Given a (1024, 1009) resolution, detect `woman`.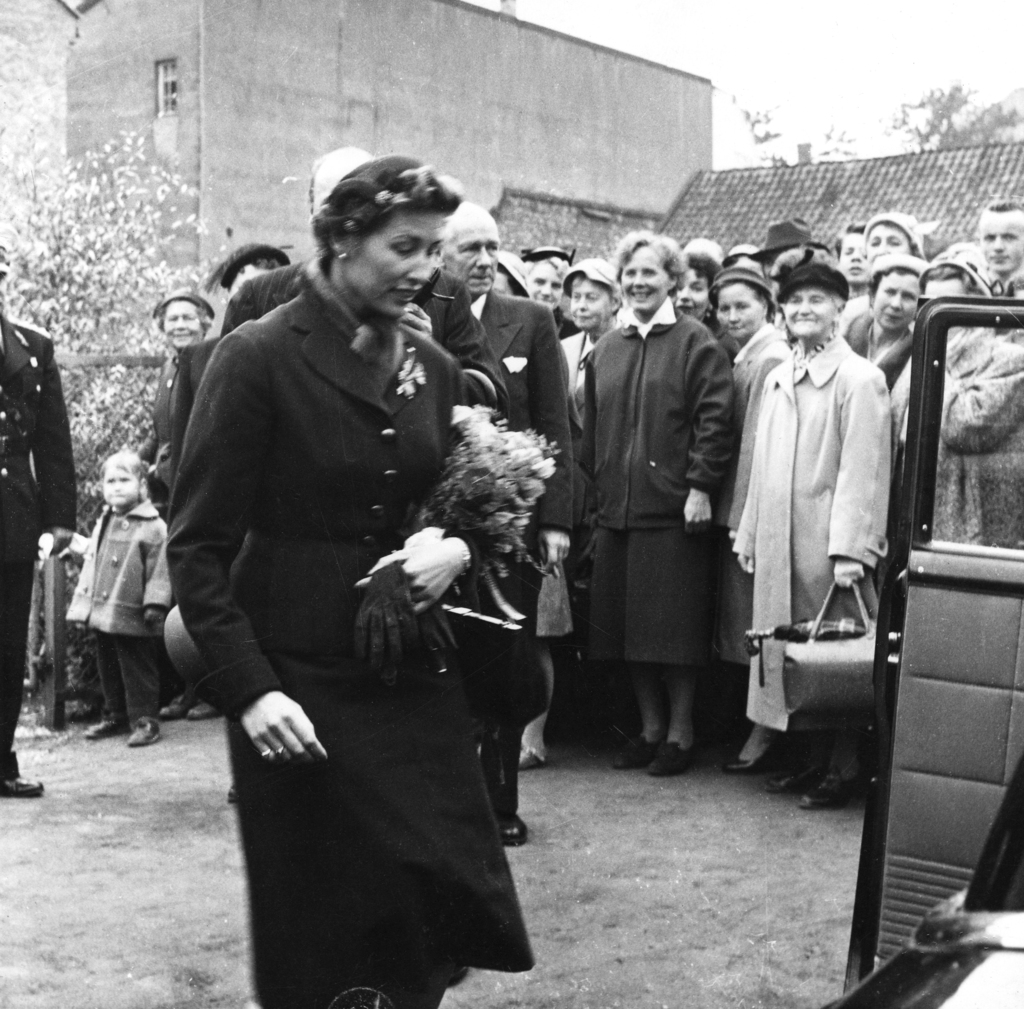
860:214:928:269.
